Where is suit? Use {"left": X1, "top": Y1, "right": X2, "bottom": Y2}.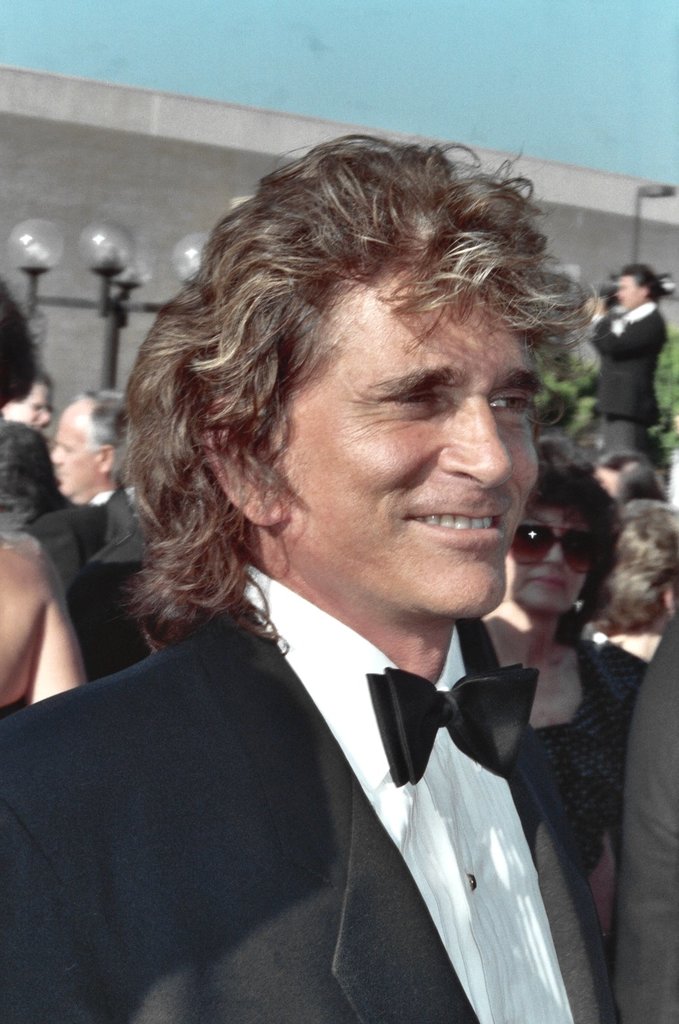
{"left": 22, "top": 491, "right": 143, "bottom": 680}.
